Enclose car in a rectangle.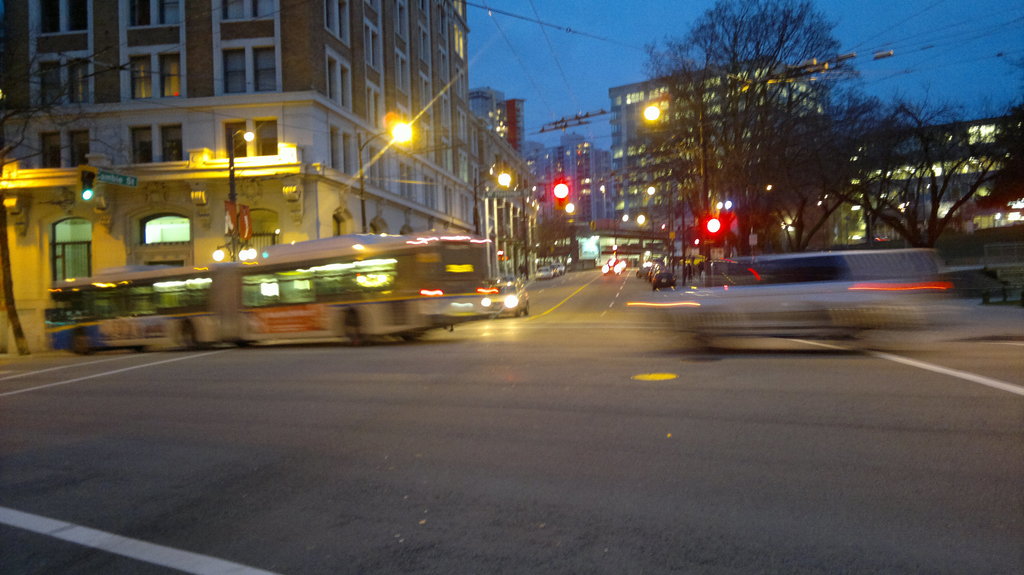
region(536, 264, 557, 278).
